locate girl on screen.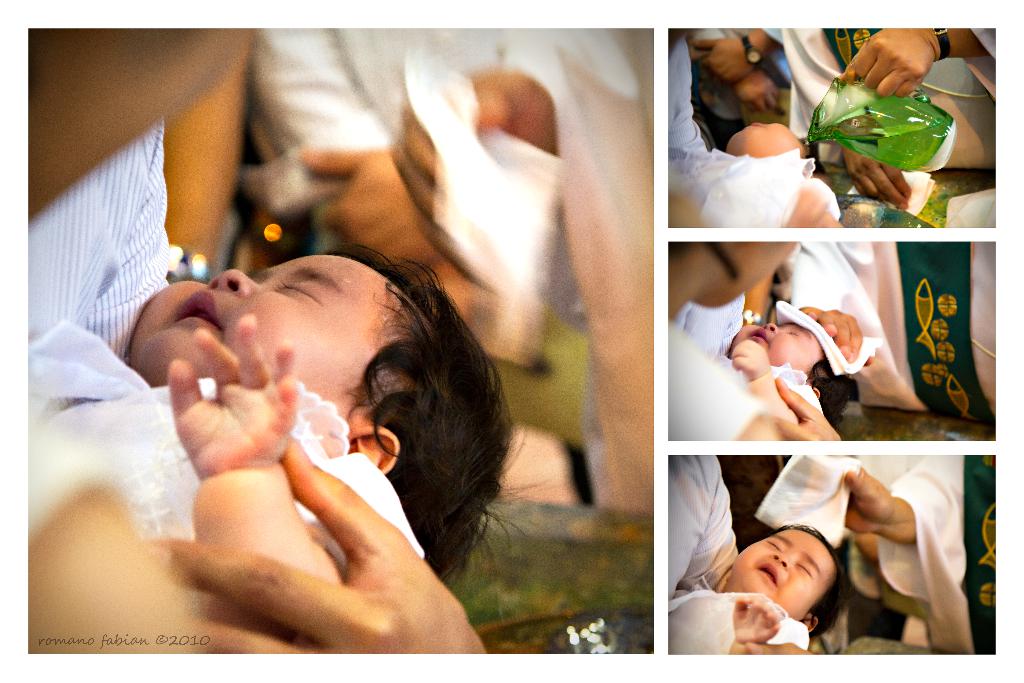
On screen at x1=665, y1=320, x2=850, y2=441.
